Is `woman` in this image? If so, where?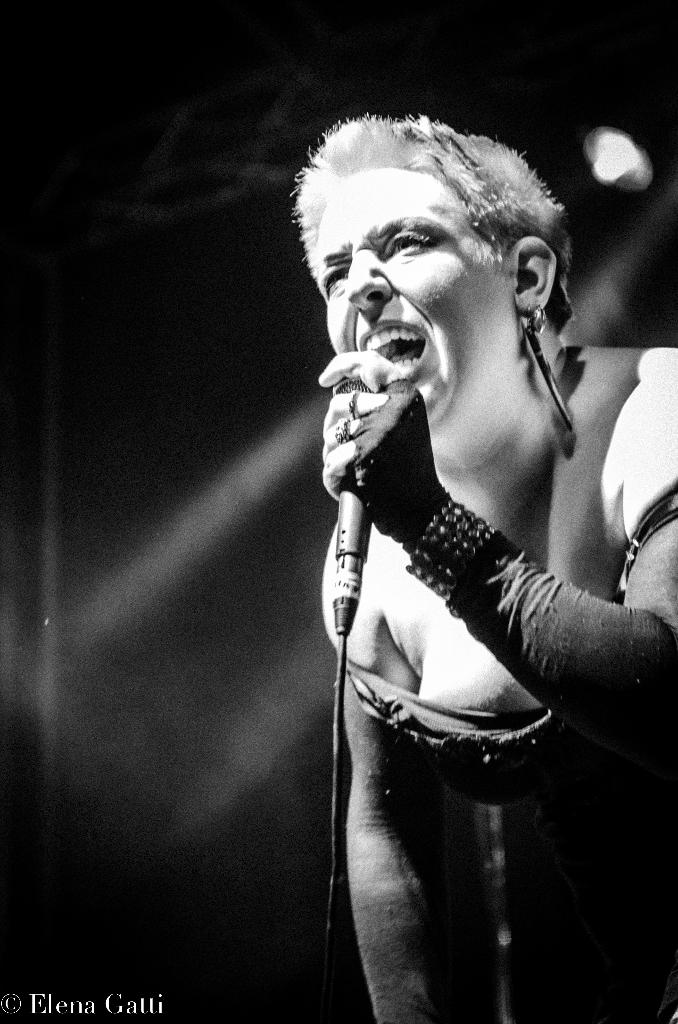
Yes, at detection(283, 113, 677, 1023).
